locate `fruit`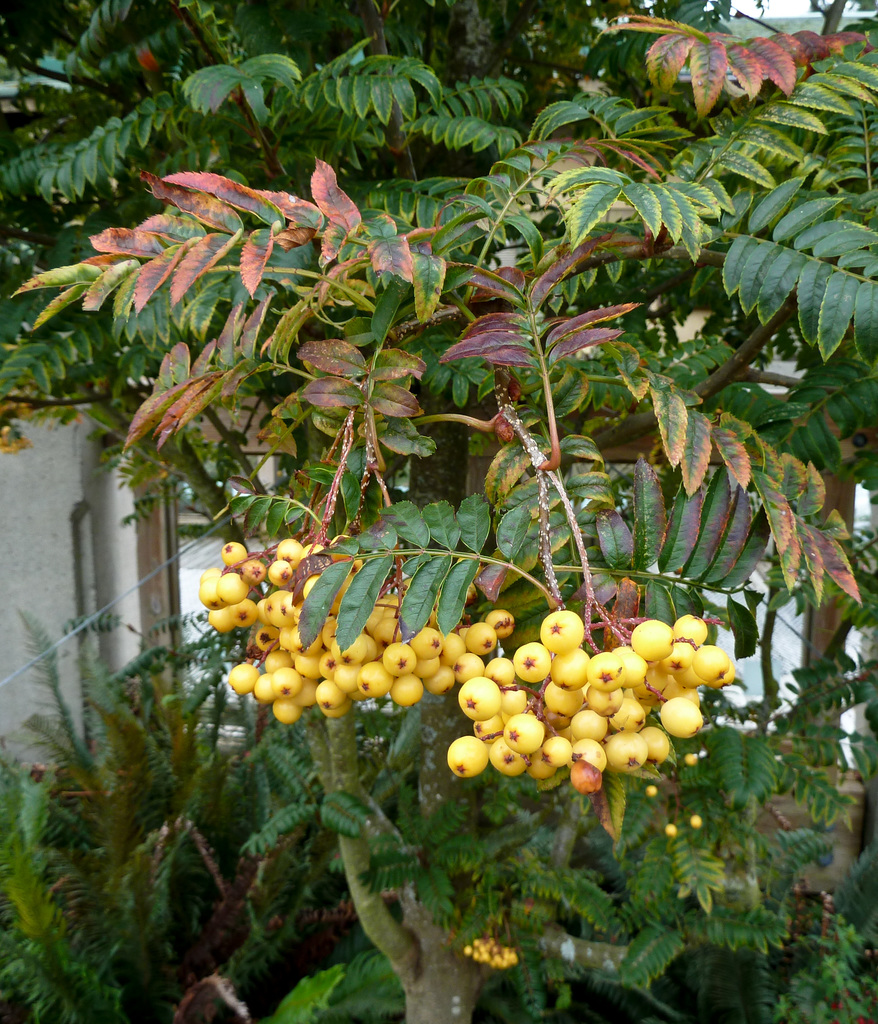
539, 609, 586, 659
